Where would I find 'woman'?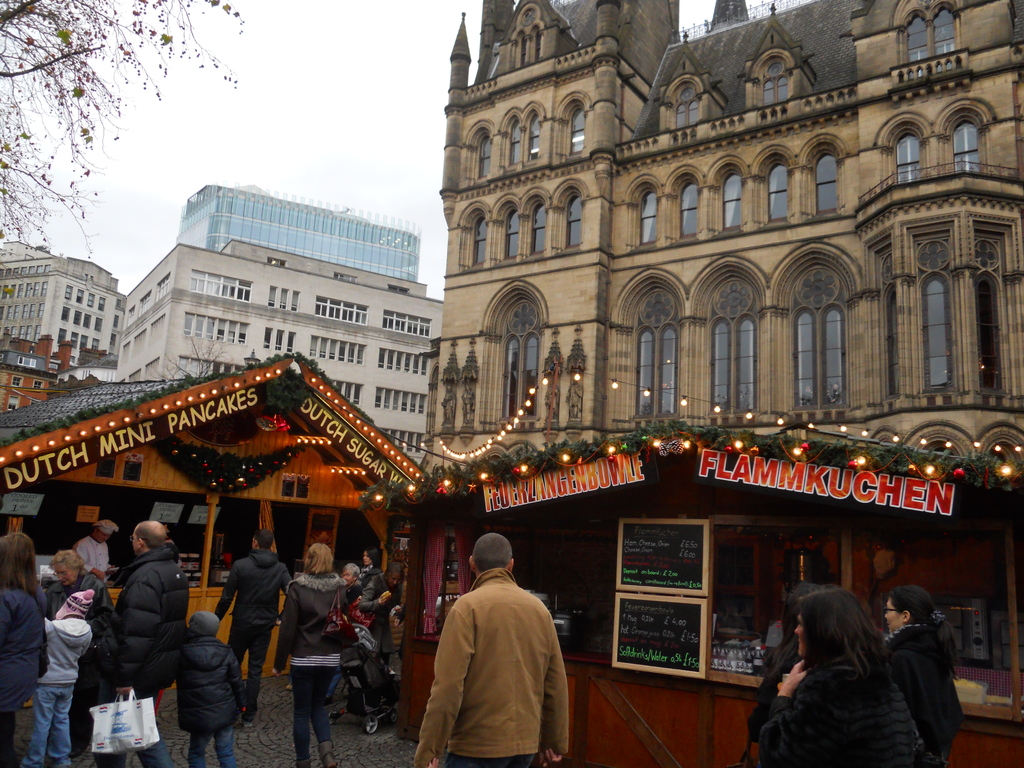
At (756,582,934,767).
